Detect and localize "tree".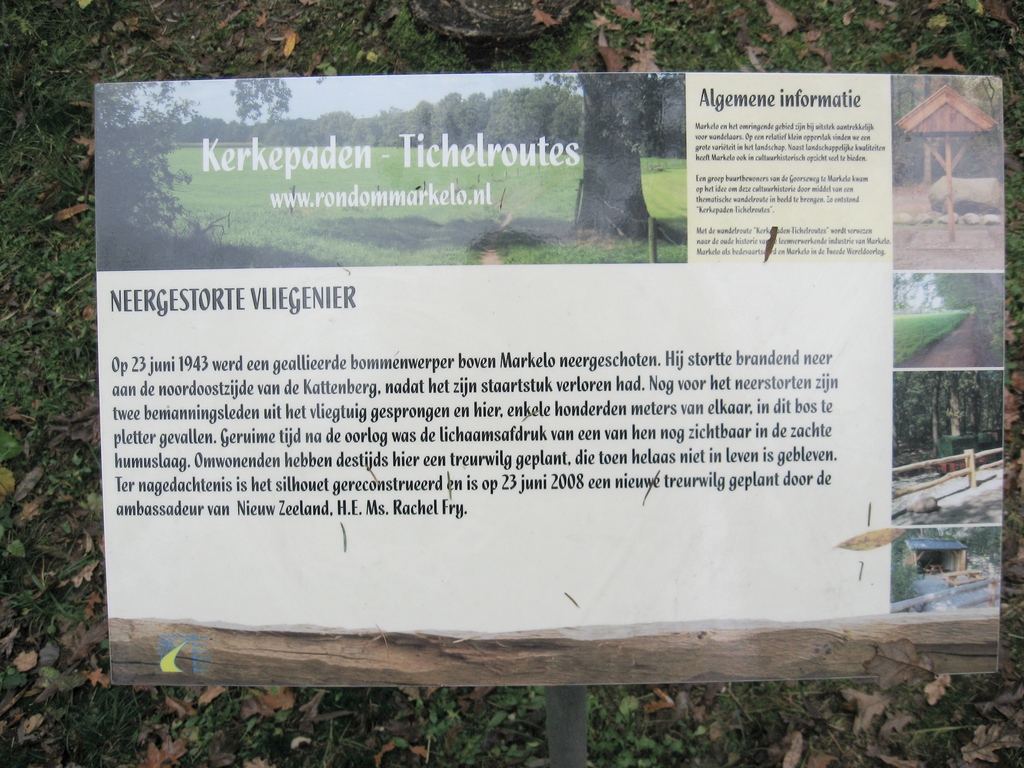
Localized at BBox(576, 72, 660, 238).
